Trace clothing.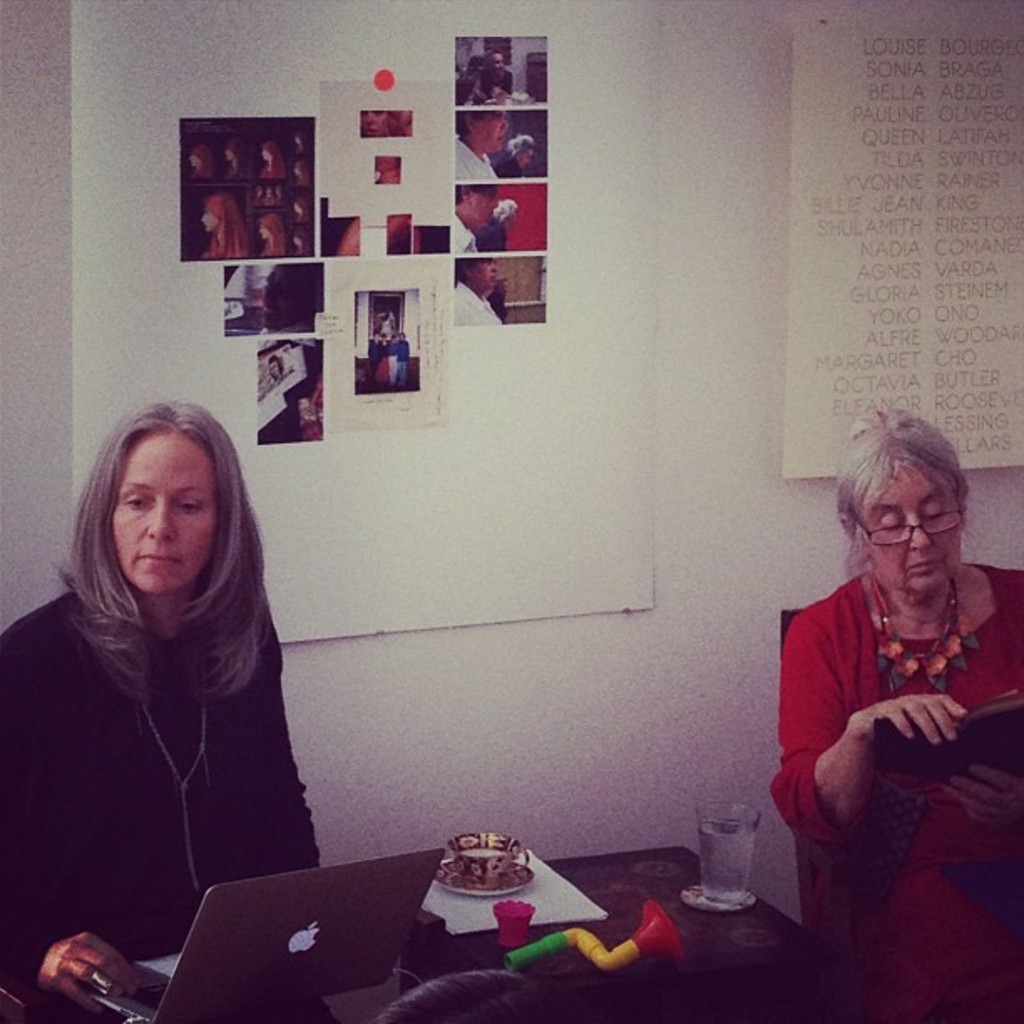
Traced to rect(0, 581, 330, 1022).
